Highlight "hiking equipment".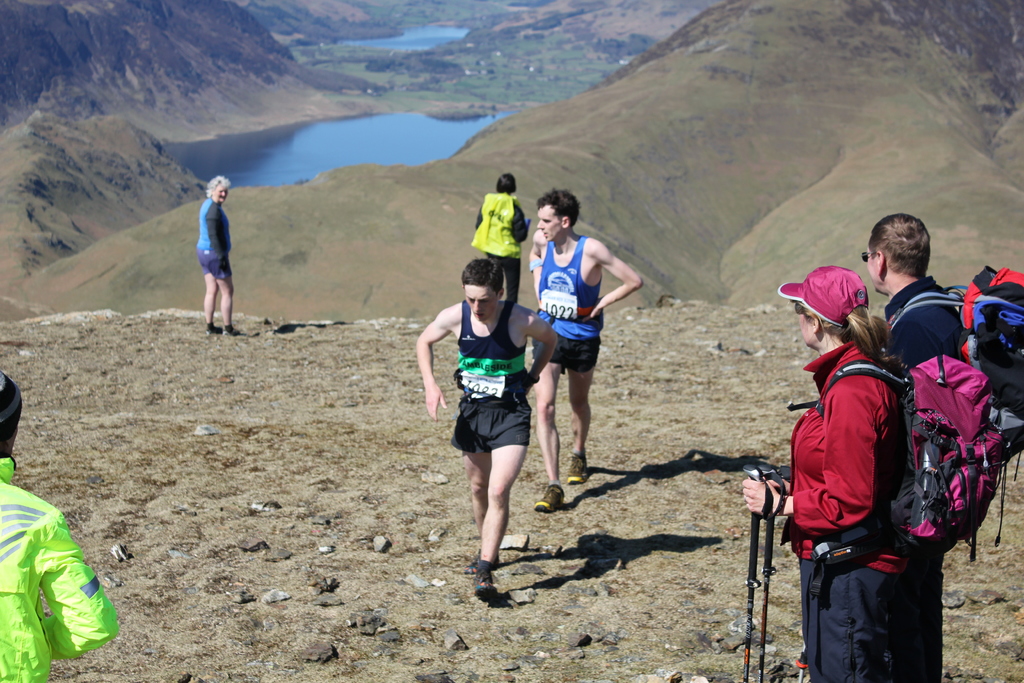
Highlighted region: 741/462/758/682.
